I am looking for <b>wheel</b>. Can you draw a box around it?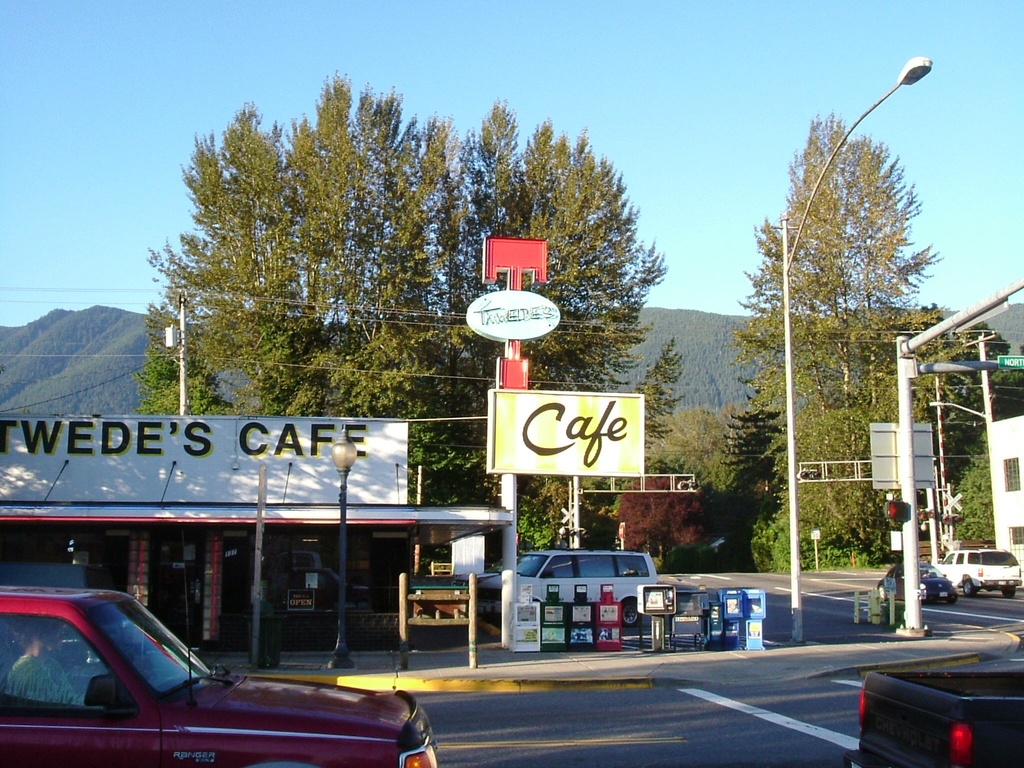
Sure, the bounding box is rect(878, 586, 886, 599).
